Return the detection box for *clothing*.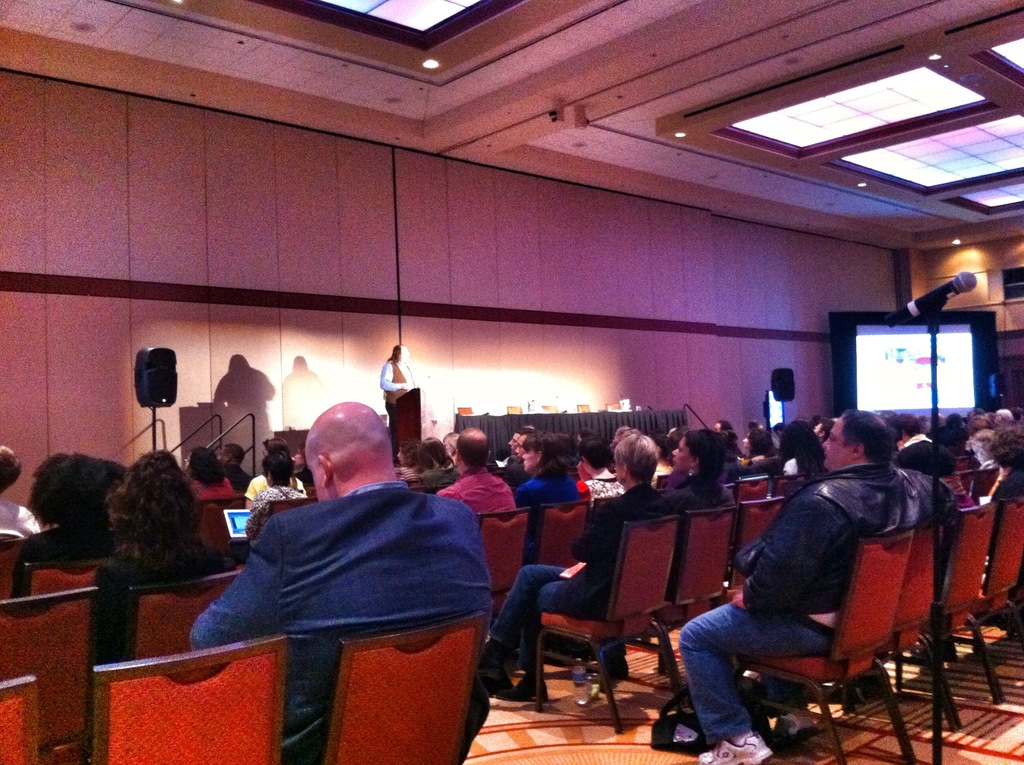
bbox=(241, 472, 308, 513).
